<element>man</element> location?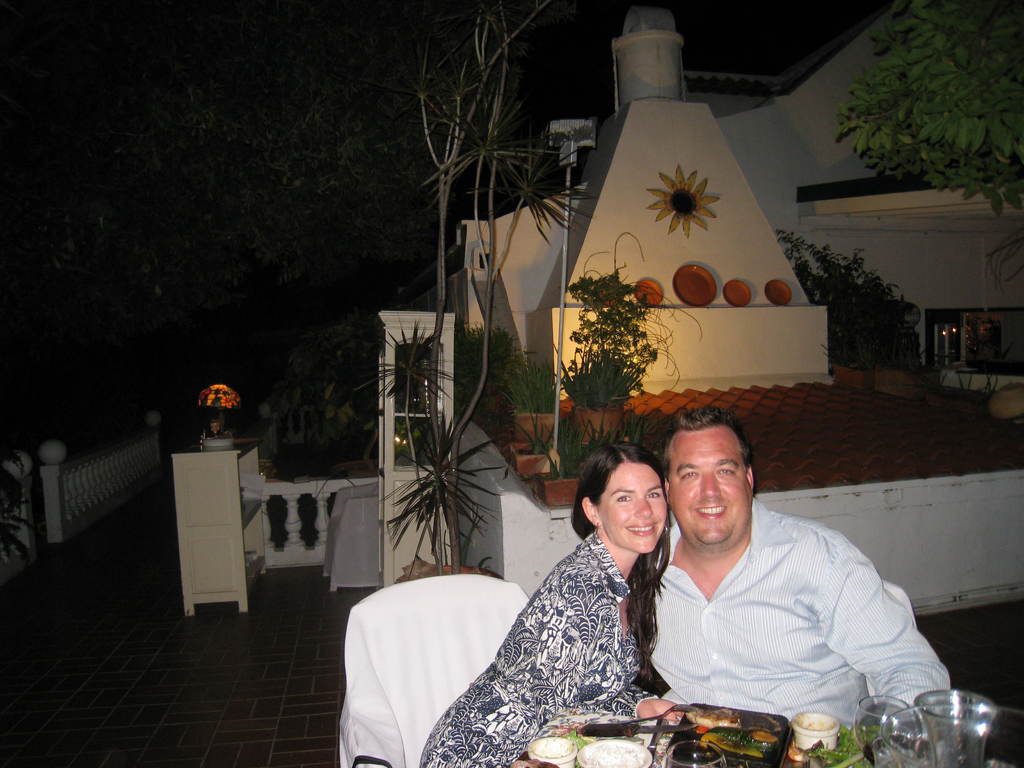
BBox(615, 404, 950, 751)
